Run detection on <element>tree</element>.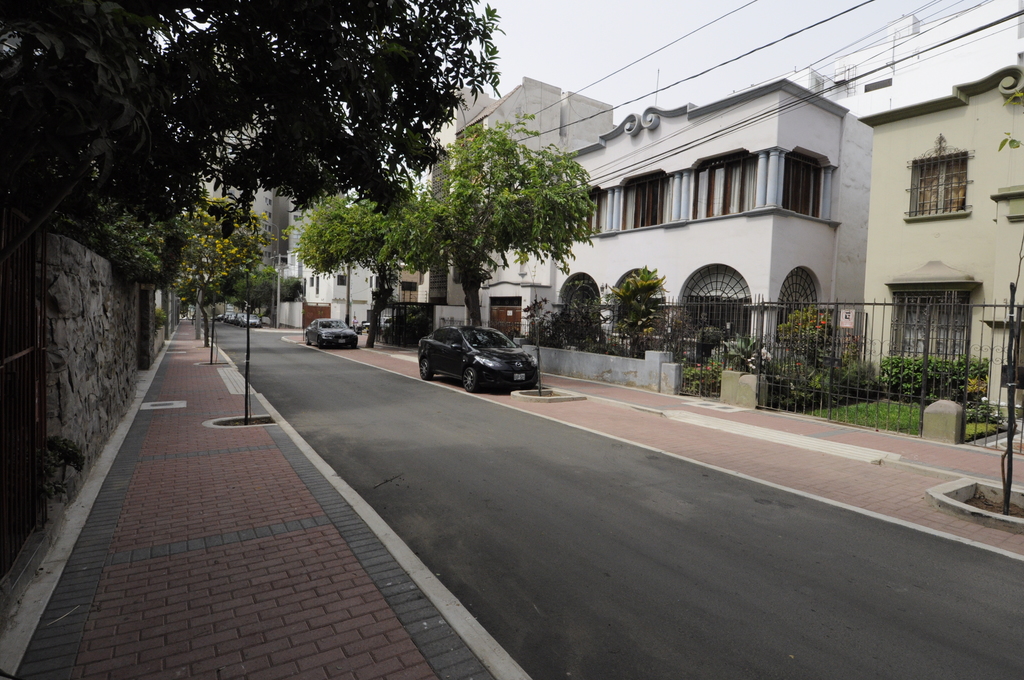
Result: x1=30, y1=17, x2=524, y2=319.
